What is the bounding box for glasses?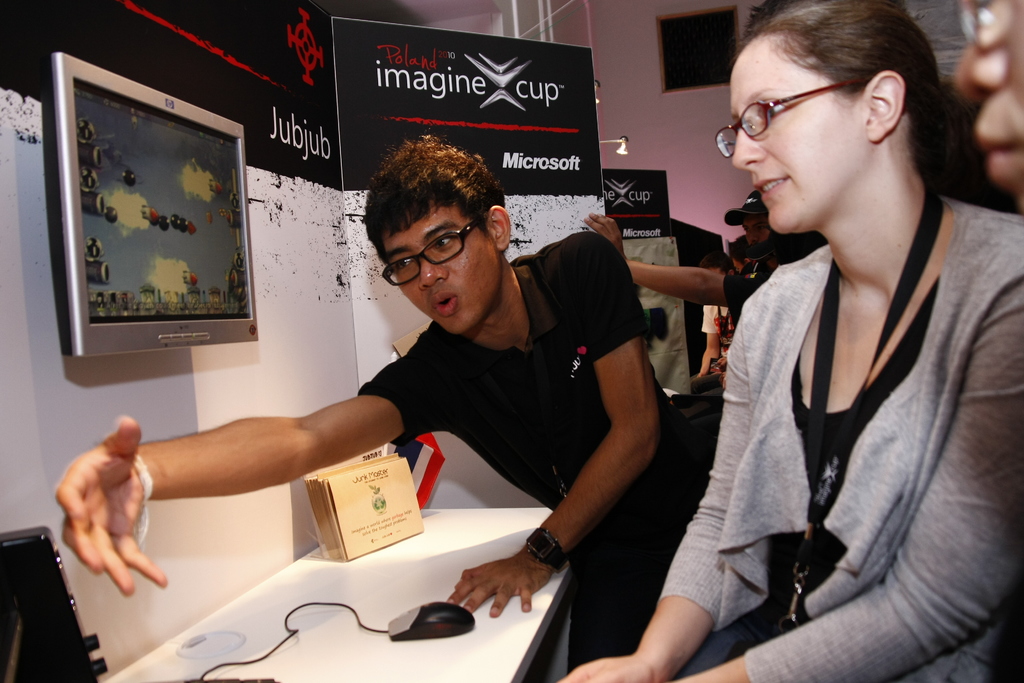
locate(715, 80, 847, 158).
